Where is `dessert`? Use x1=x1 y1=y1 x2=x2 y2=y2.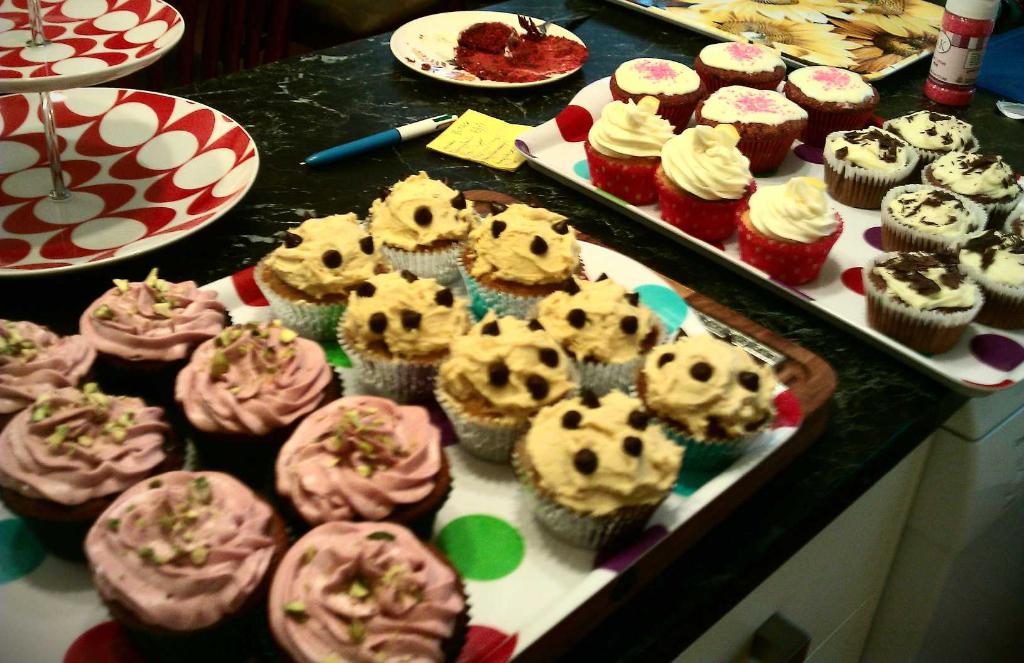
x1=642 y1=342 x2=768 y2=431.
